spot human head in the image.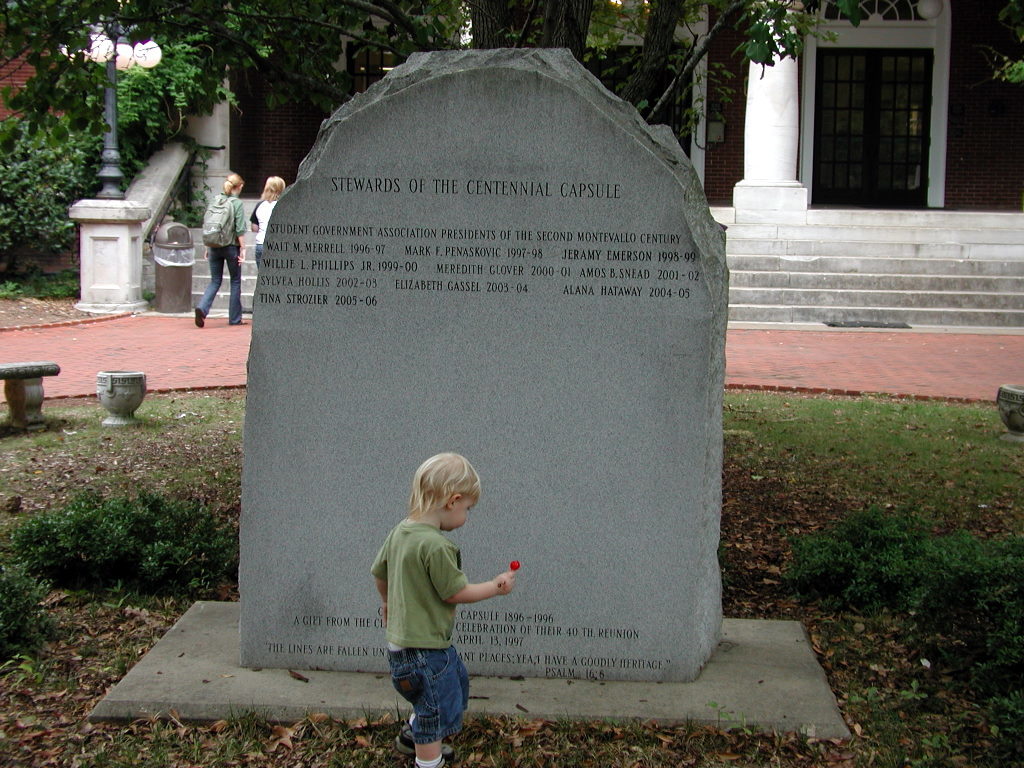
human head found at (225,169,246,195).
